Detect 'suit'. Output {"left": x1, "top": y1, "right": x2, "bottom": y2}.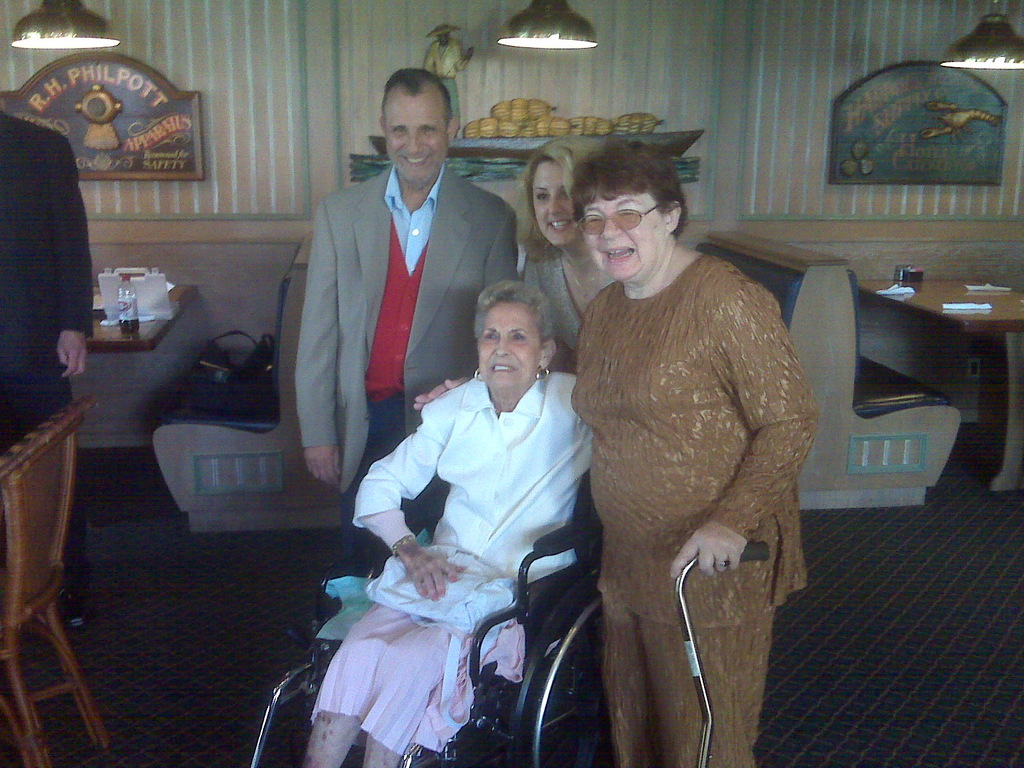
{"left": 312, "top": 79, "right": 516, "bottom": 515}.
